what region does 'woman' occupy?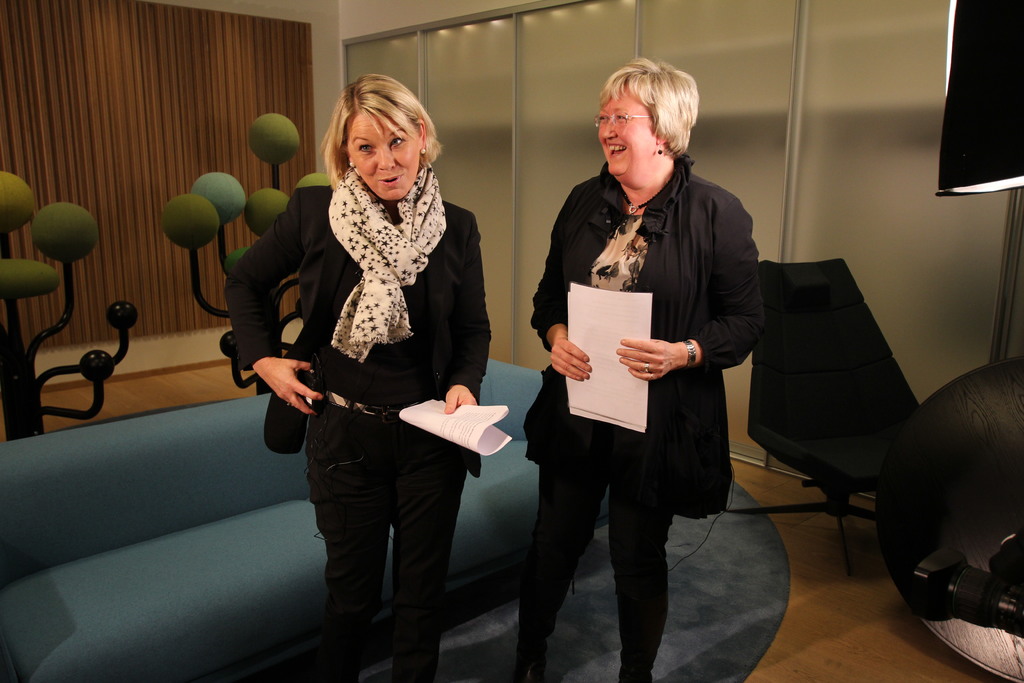
bbox=[530, 74, 760, 677].
